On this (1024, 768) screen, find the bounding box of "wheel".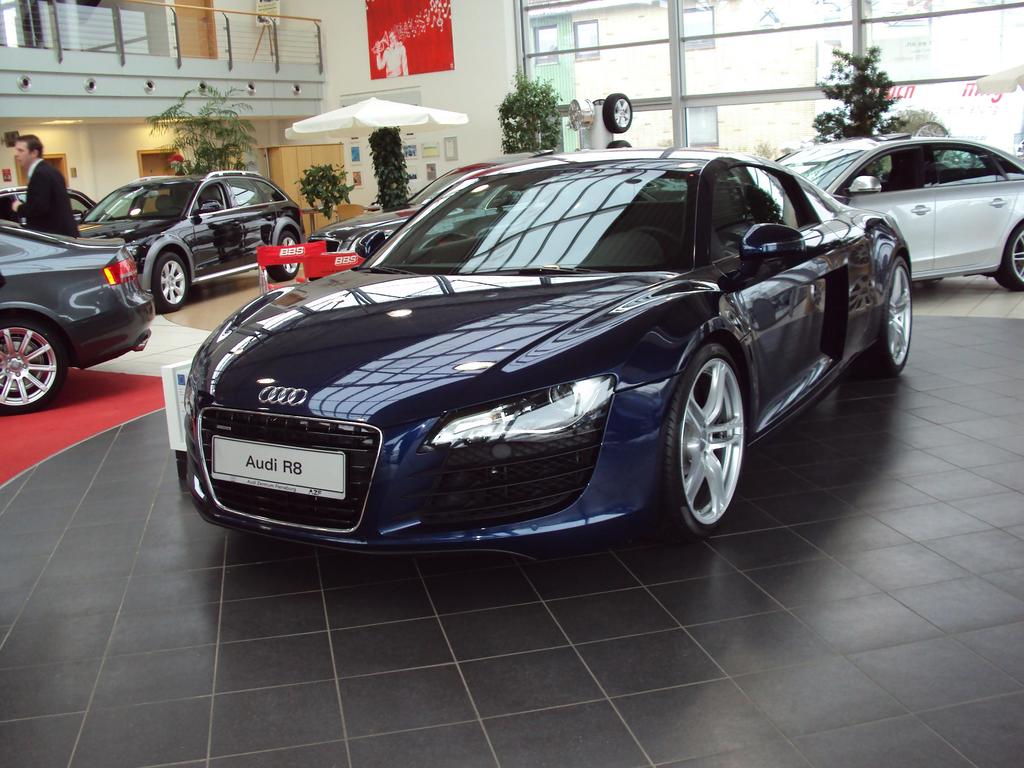
Bounding box: {"x1": 994, "y1": 224, "x2": 1023, "y2": 295}.
